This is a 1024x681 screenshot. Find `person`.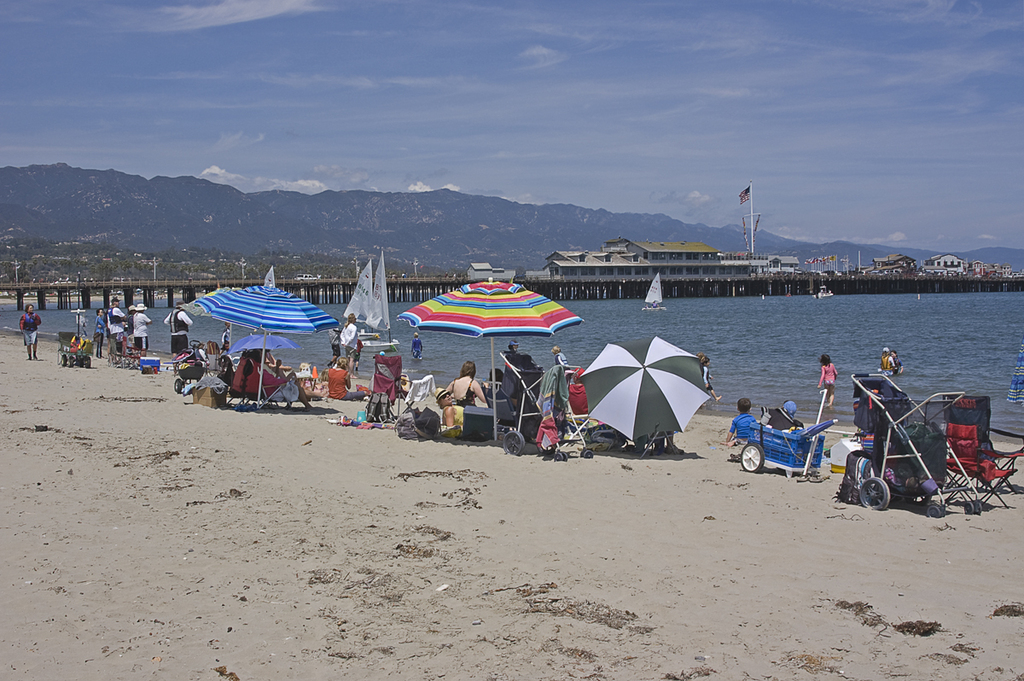
Bounding box: 880, 343, 893, 373.
